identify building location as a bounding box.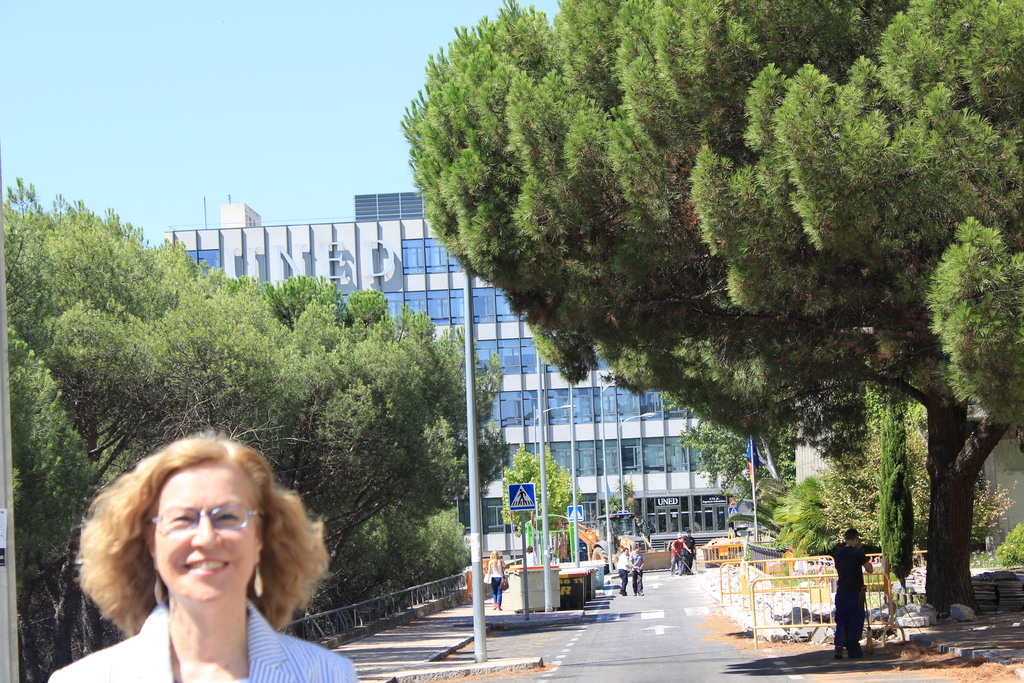
[162, 194, 790, 572].
